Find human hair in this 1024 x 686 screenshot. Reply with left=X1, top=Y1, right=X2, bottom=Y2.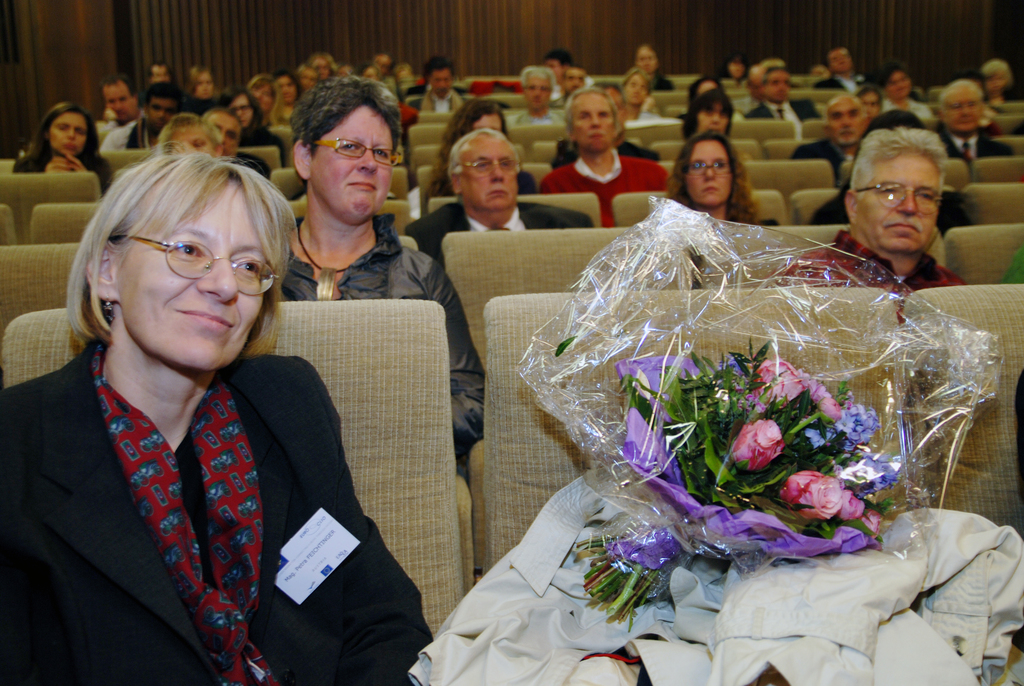
left=278, top=69, right=303, bottom=98.
